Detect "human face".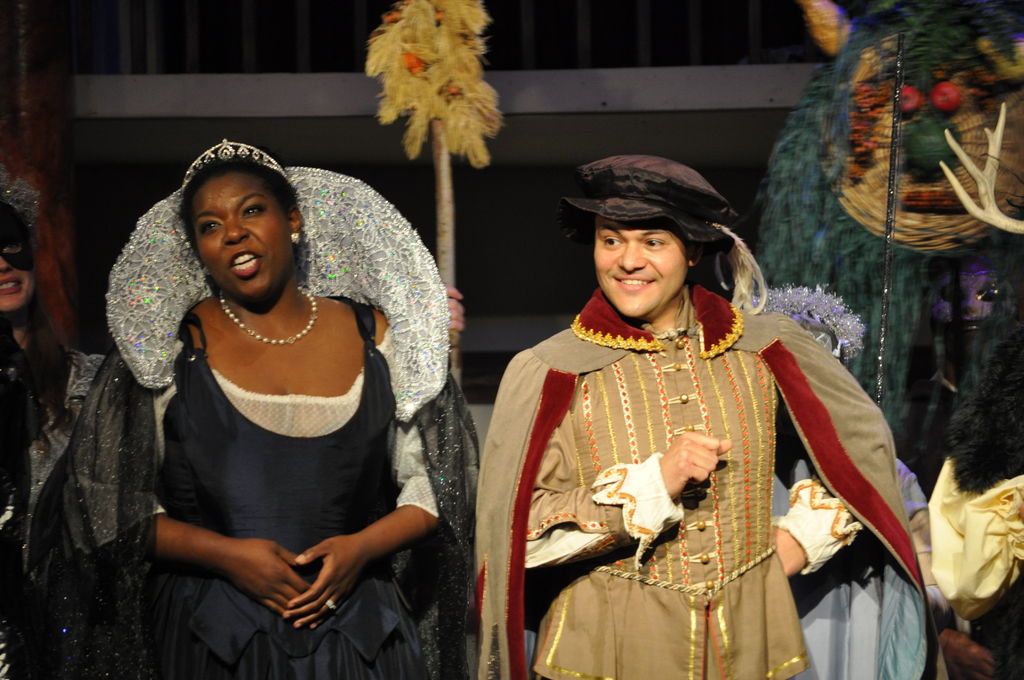
Detected at 592, 218, 688, 319.
